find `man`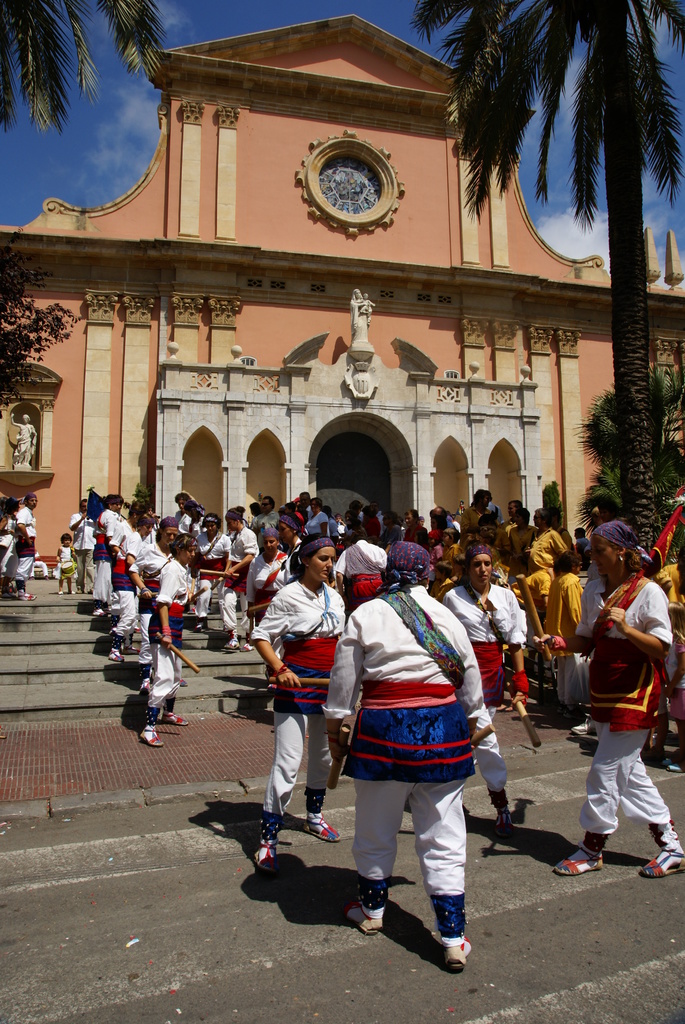
[19, 500, 36, 600]
